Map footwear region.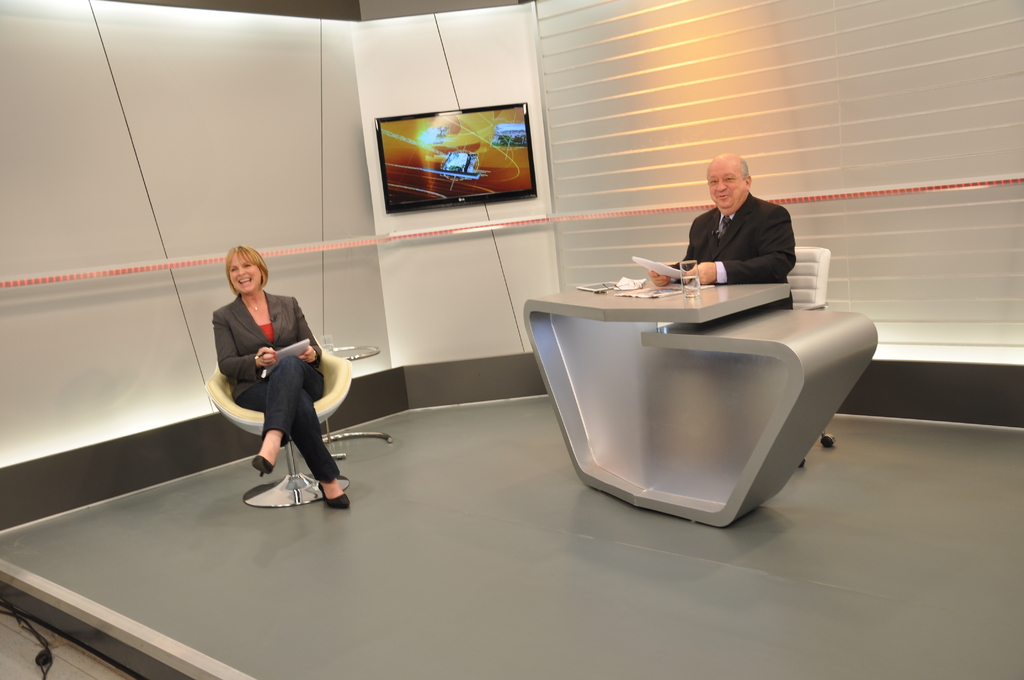
Mapped to (315,476,354,514).
